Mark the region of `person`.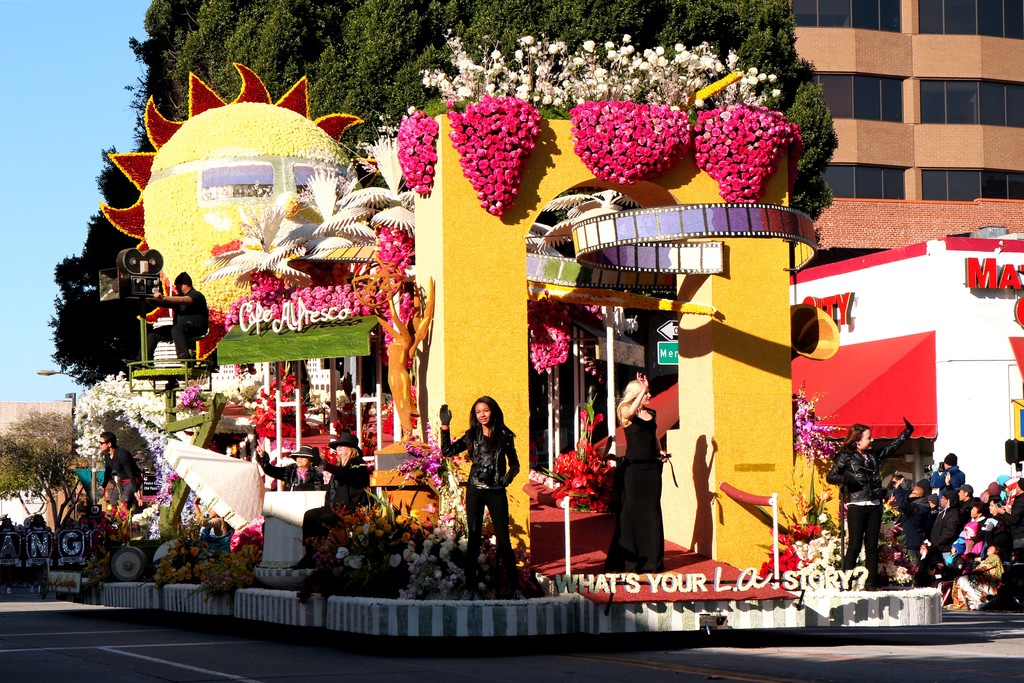
Region: locate(926, 491, 963, 559).
